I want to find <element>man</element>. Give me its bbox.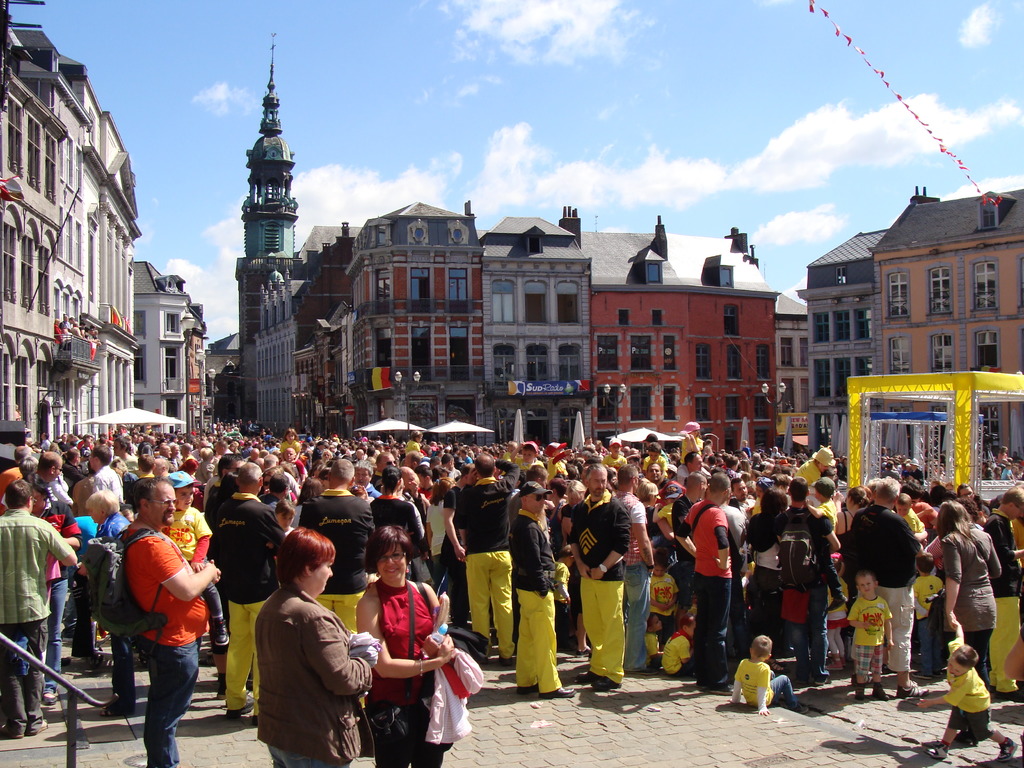
pyautogui.locateOnScreen(444, 454, 458, 472).
